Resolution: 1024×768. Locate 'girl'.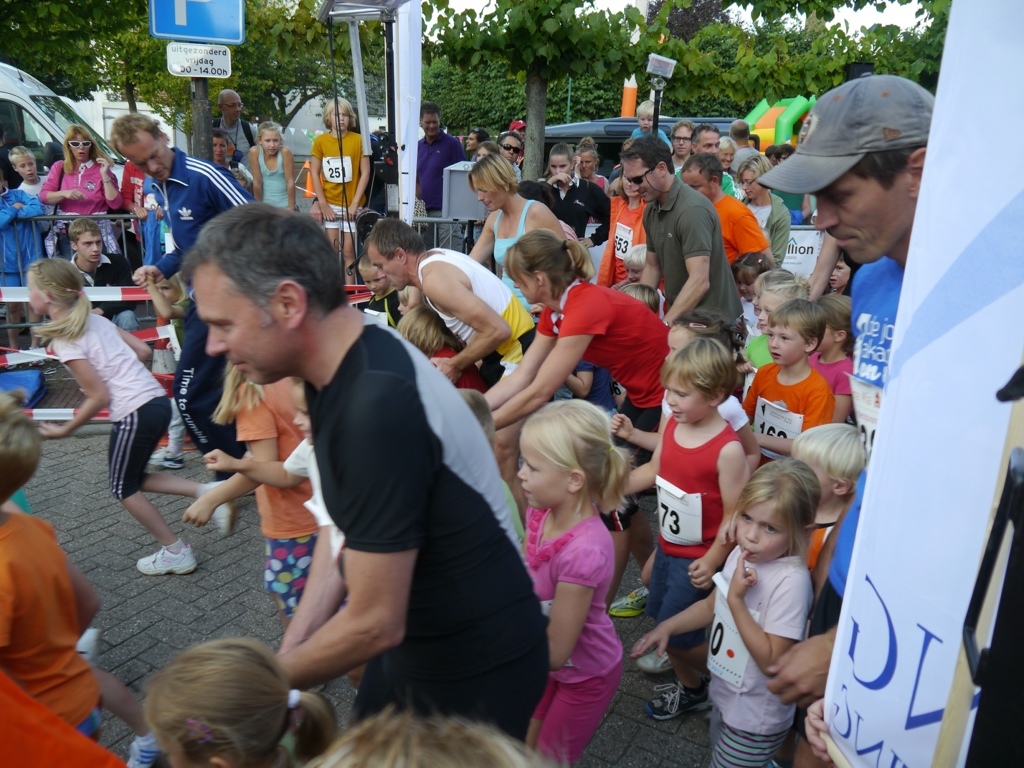
left=24, top=255, right=236, bottom=576.
